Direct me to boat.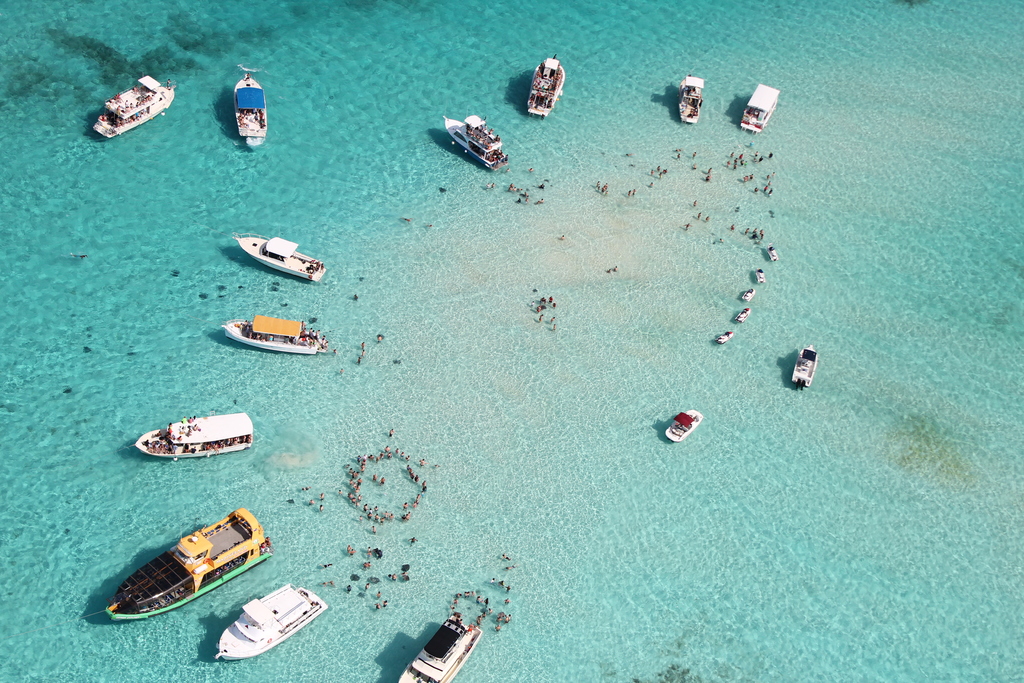
Direction: [x1=234, y1=68, x2=268, y2=148].
